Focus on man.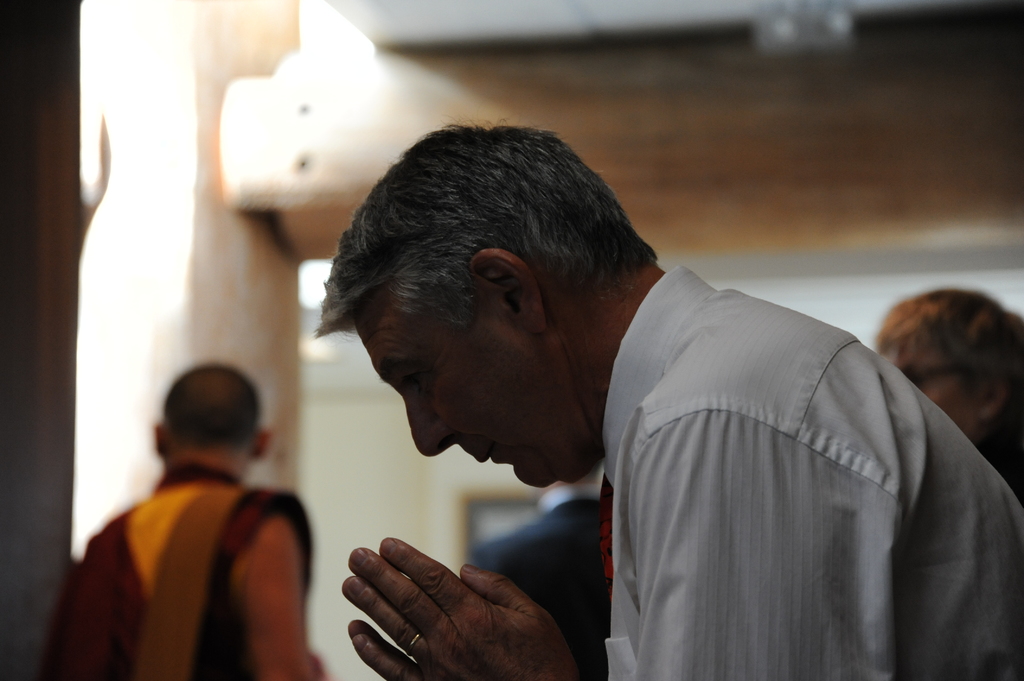
Focused at rect(43, 361, 316, 680).
